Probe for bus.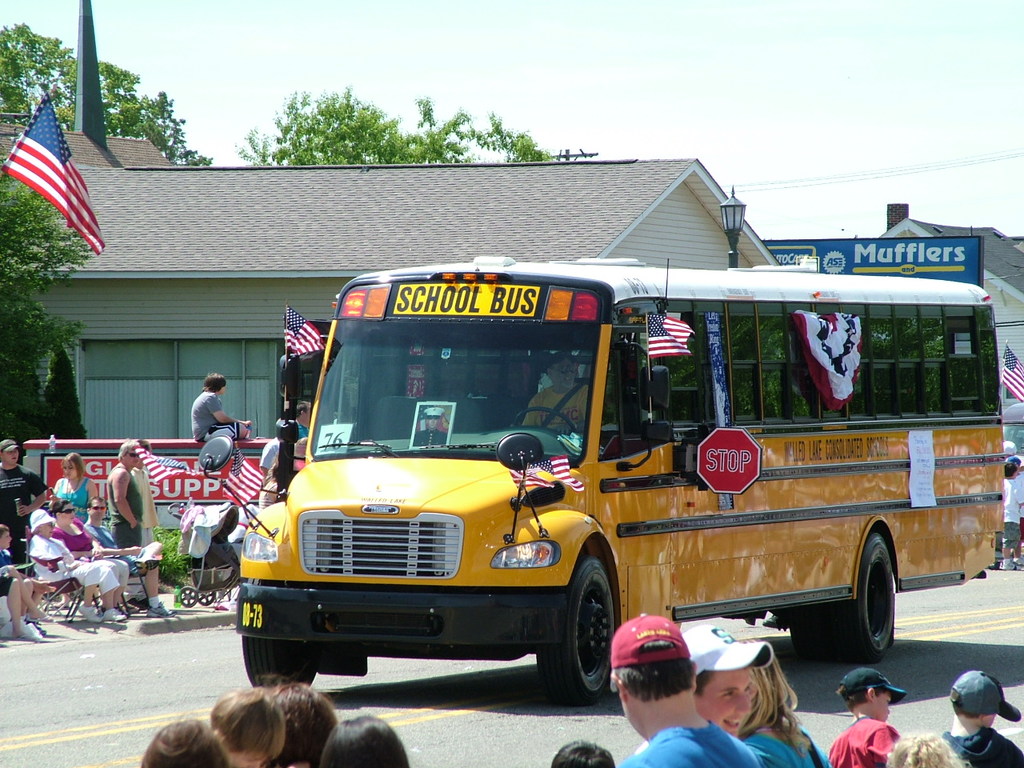
Probe result: (194,255,1006,701).
